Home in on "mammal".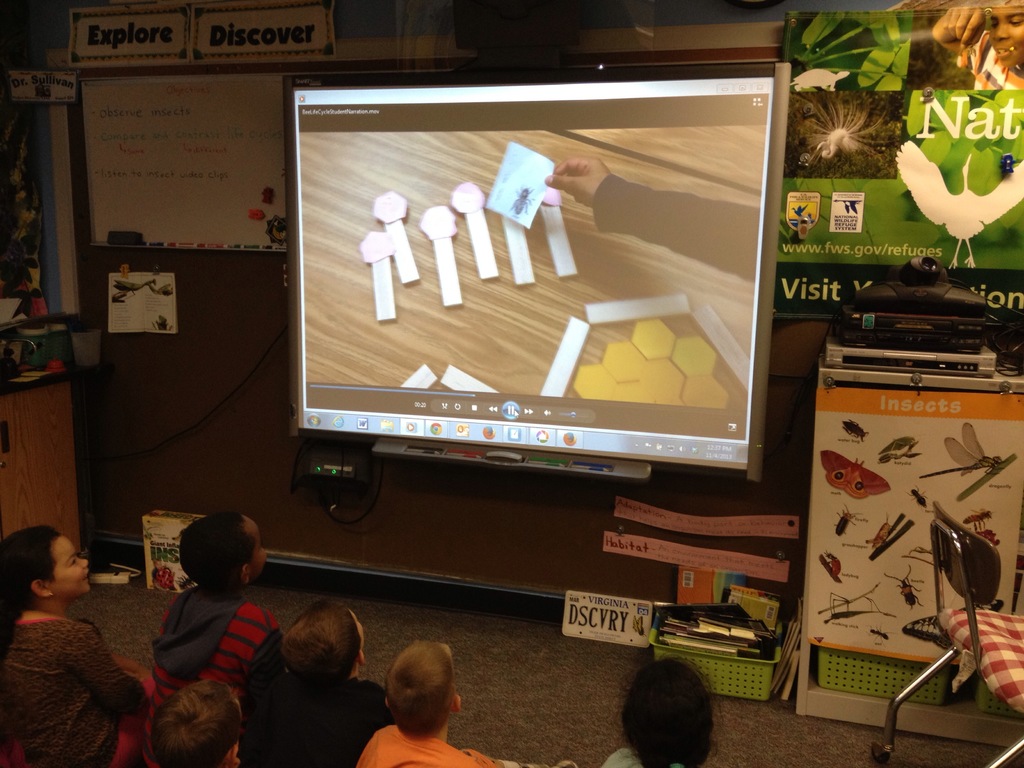
Homed in at BBox(593, 655, 721, 767).
